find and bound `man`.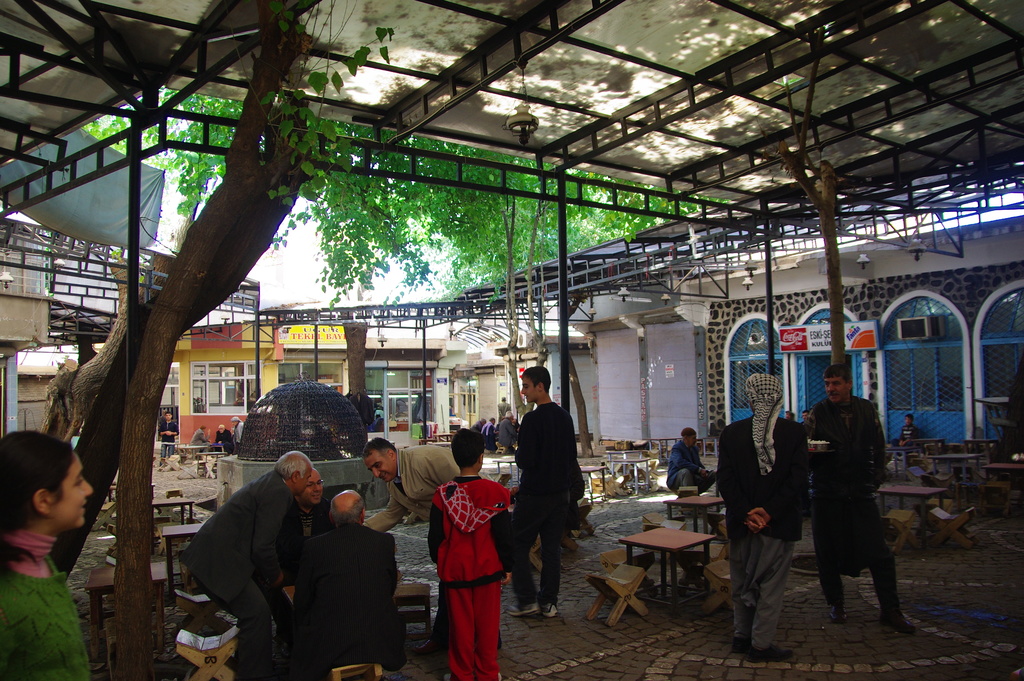
Bound: left=182, top=448, right=314, bottom=680.
